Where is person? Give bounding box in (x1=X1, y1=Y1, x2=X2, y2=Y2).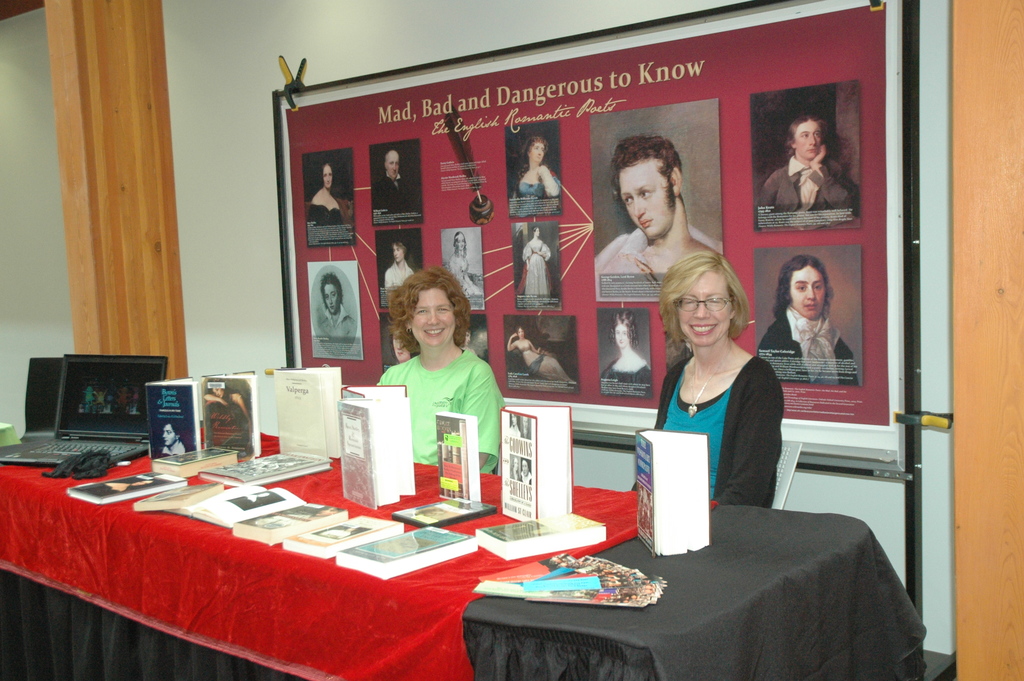
(x1=375, y1=267, x2=505, y2=472).
